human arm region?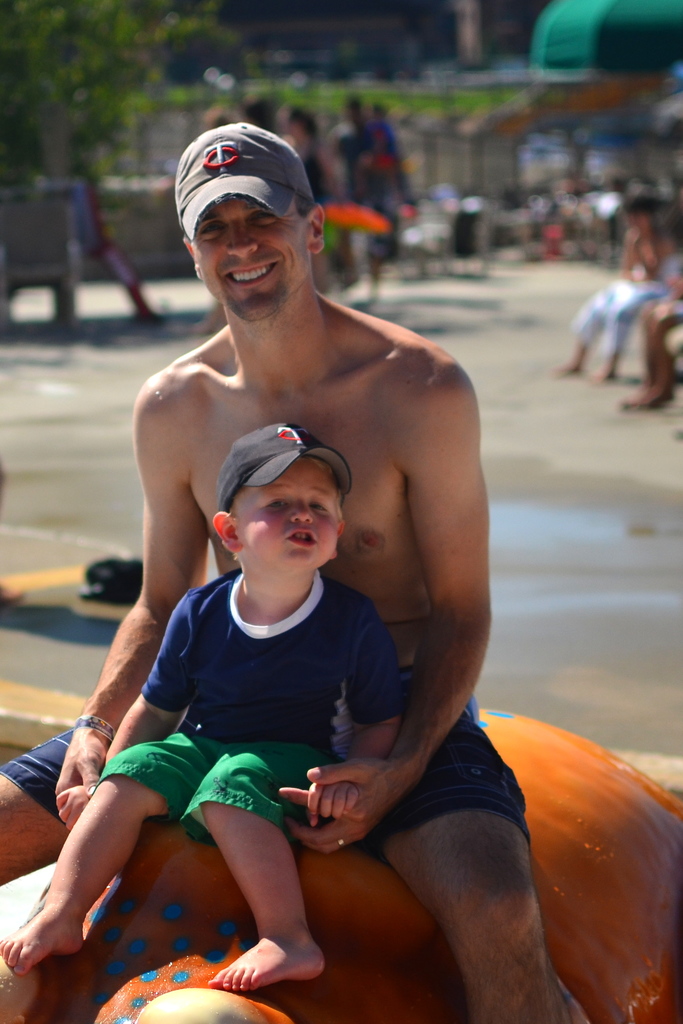
<box>52,581,211,826</box>
